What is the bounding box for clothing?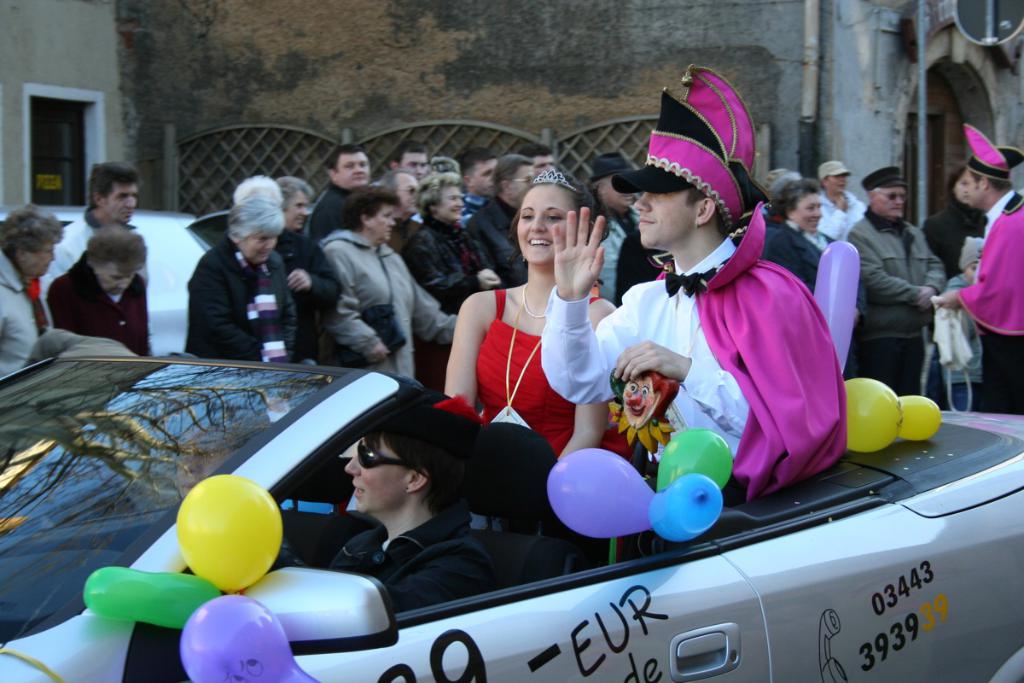
{"left": 49, "top": 216, "right": 93, "bottom": 287}.
